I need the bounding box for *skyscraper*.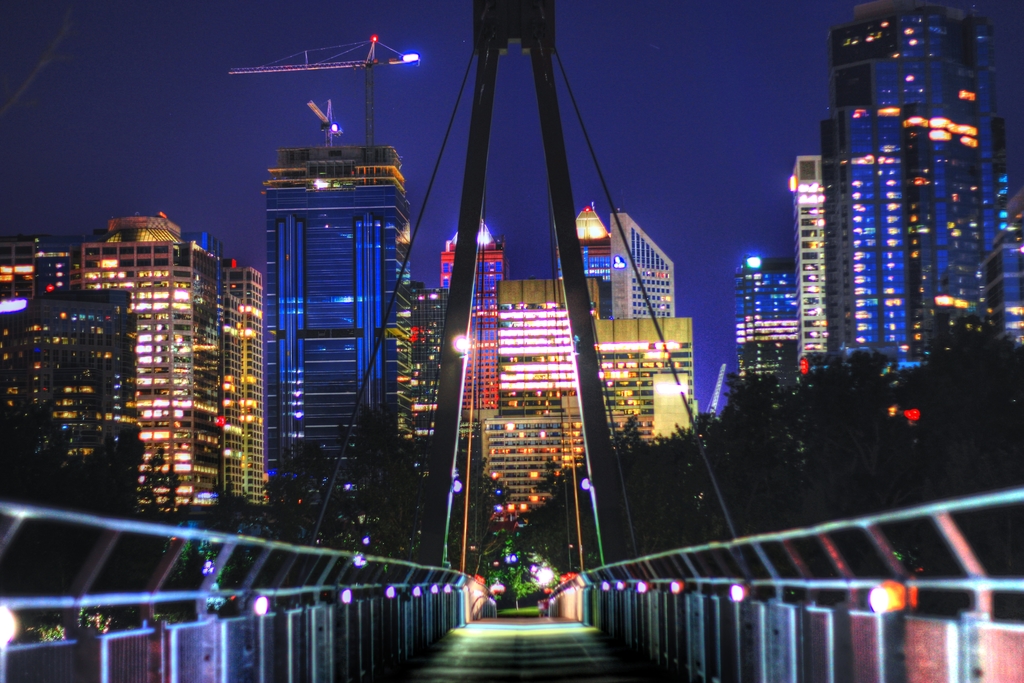
Here it is: (x1=394, y1=285, x2=431, y2=425).
